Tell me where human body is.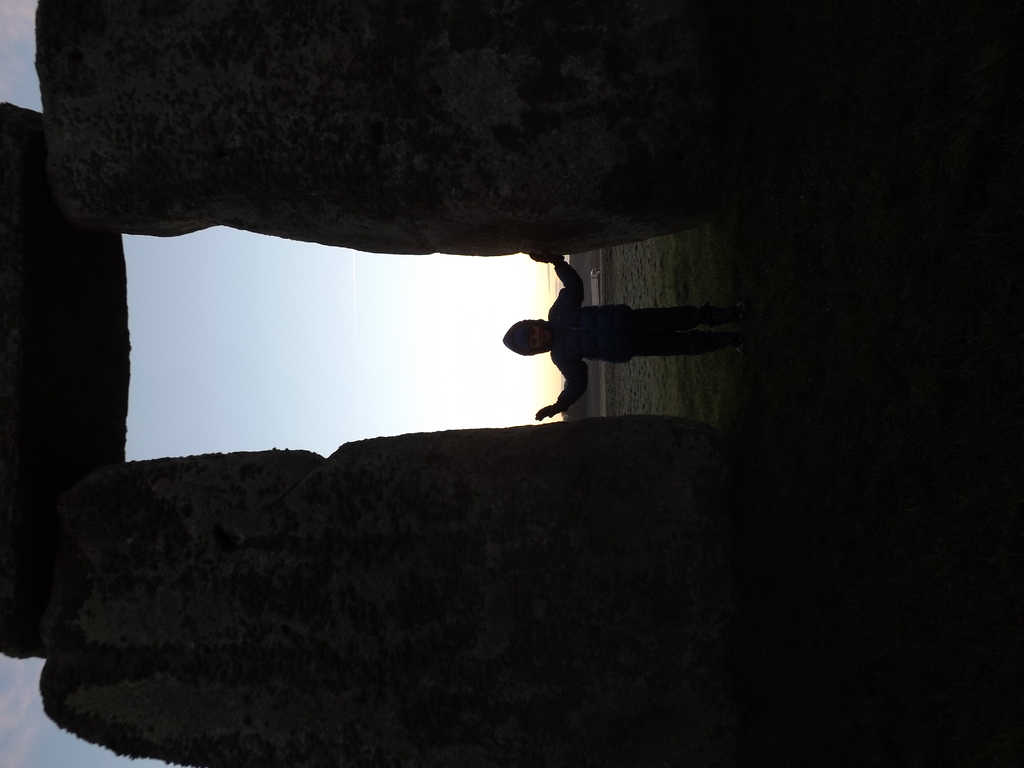
human body is at x1=490, y1=252, x2=735, y2=436.
